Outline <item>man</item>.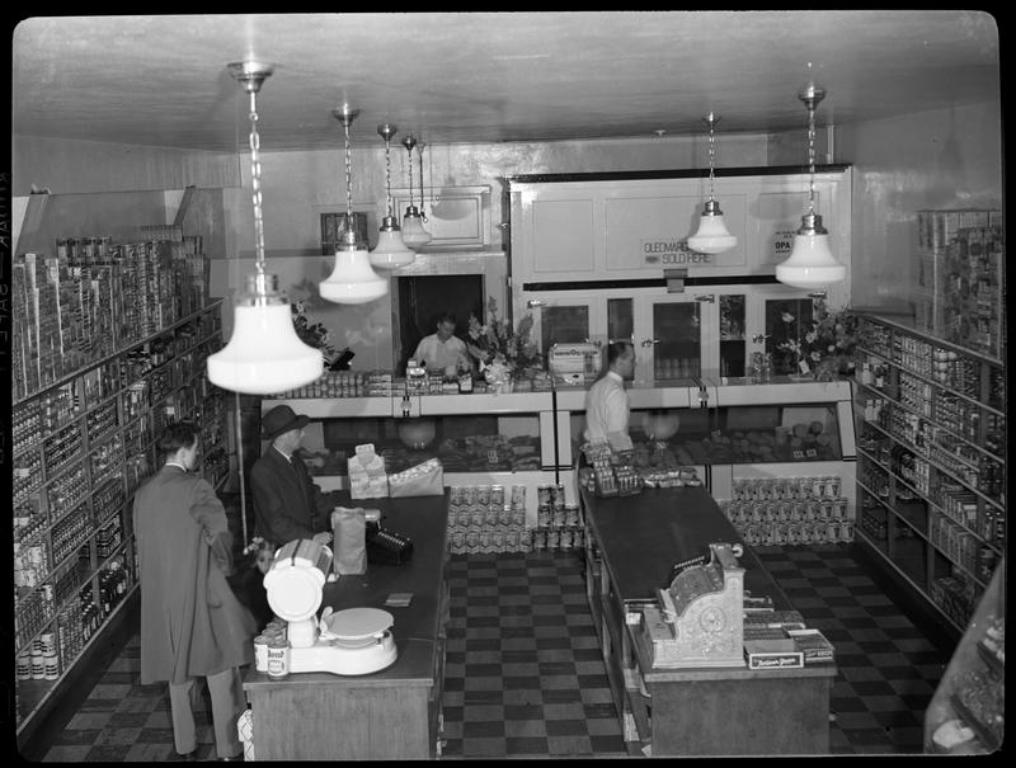
Outline: [x1=410, y1=307, x2=489, y2=374].
